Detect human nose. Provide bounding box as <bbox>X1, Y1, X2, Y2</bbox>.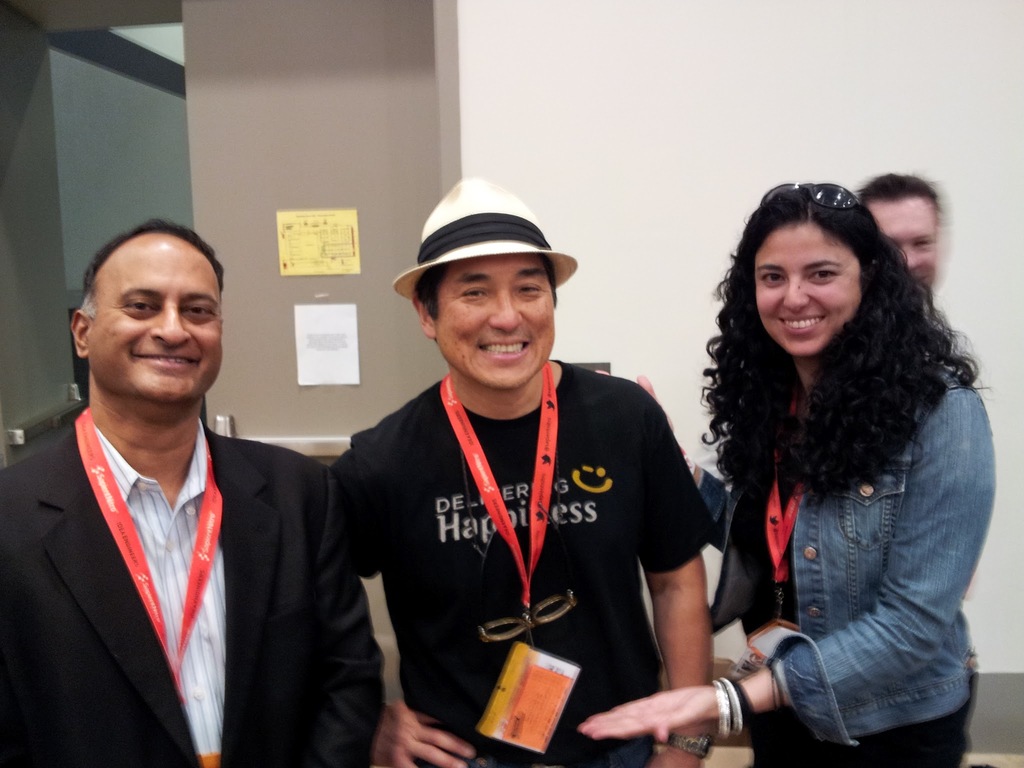
<bbox>488, 289, 522, 331</bbox>.
